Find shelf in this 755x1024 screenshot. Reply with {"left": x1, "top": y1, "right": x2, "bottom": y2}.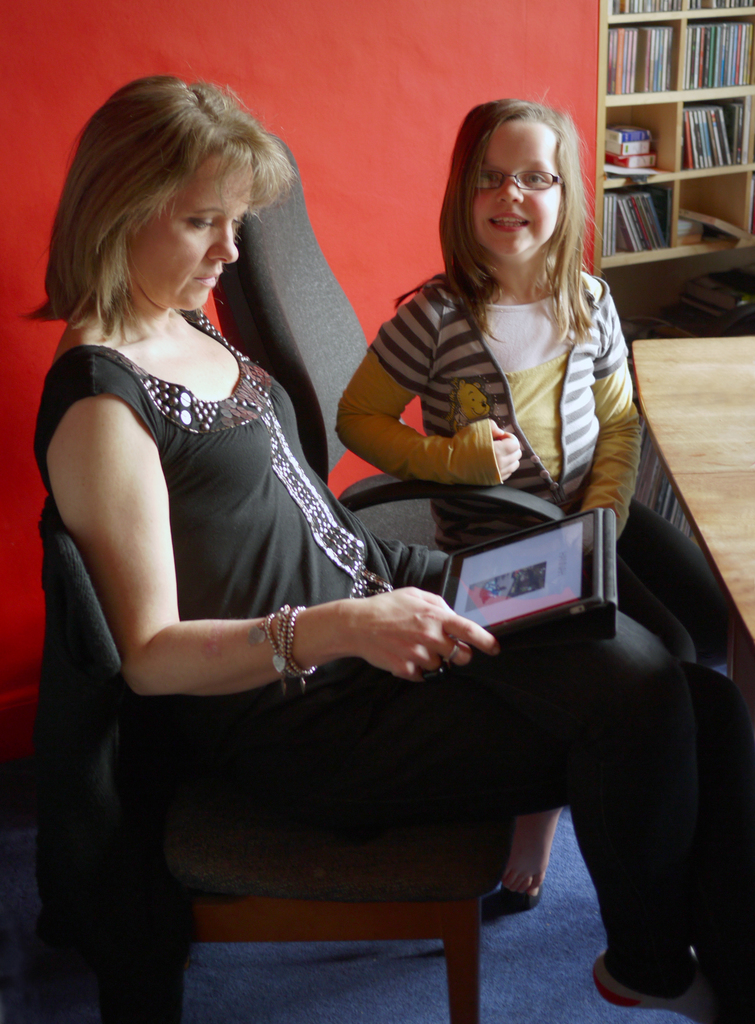
{"left": 676, "top": 90, "right": 754, "bottom": 172}.
